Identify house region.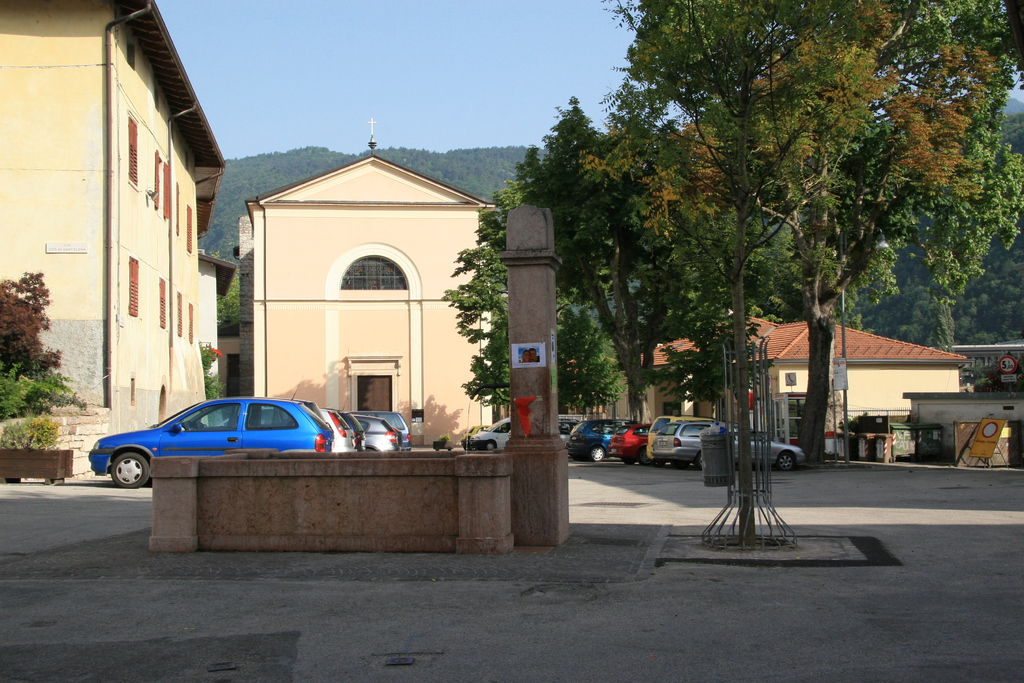
Region: [250, 150, 519, 444].
